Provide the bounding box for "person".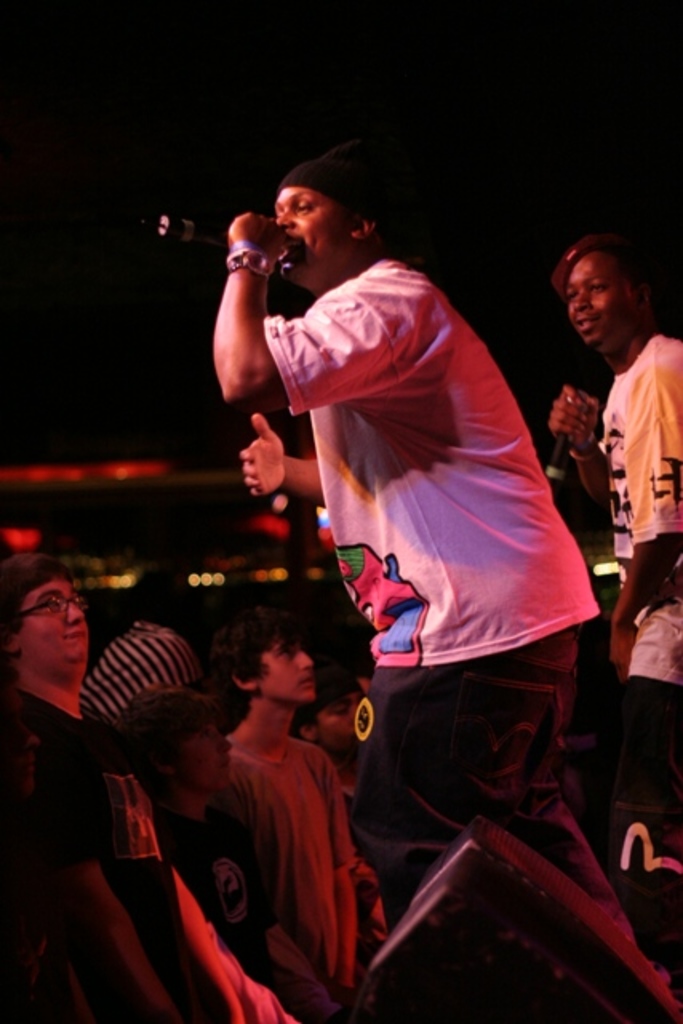
(left=0, top=542, right=290, bottom=1022).
